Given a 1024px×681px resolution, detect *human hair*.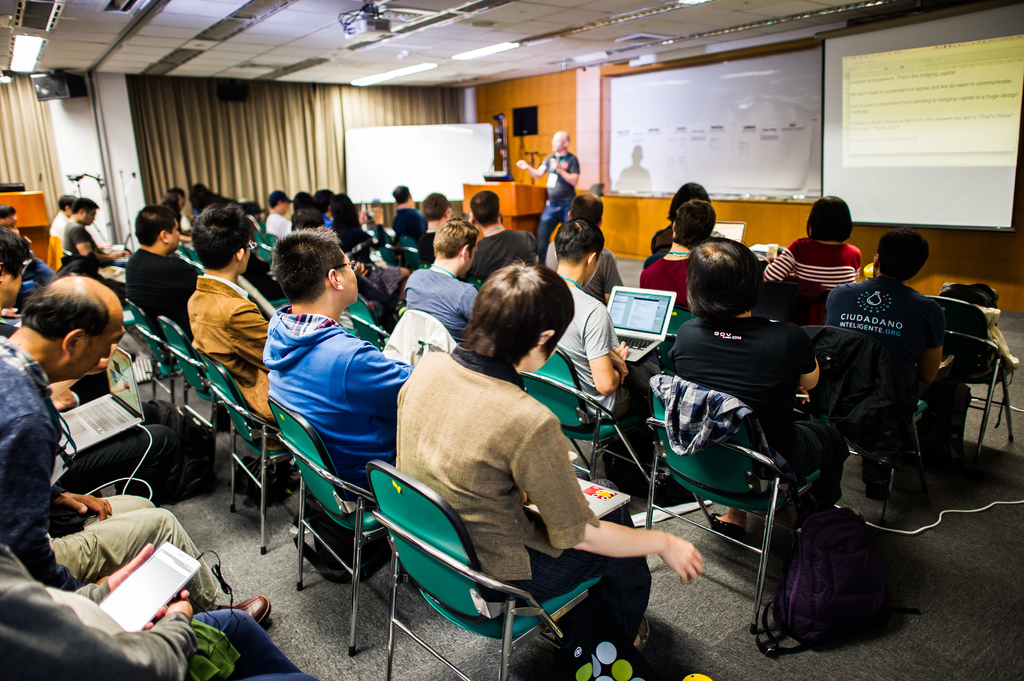
0, 227, 29, 284.
